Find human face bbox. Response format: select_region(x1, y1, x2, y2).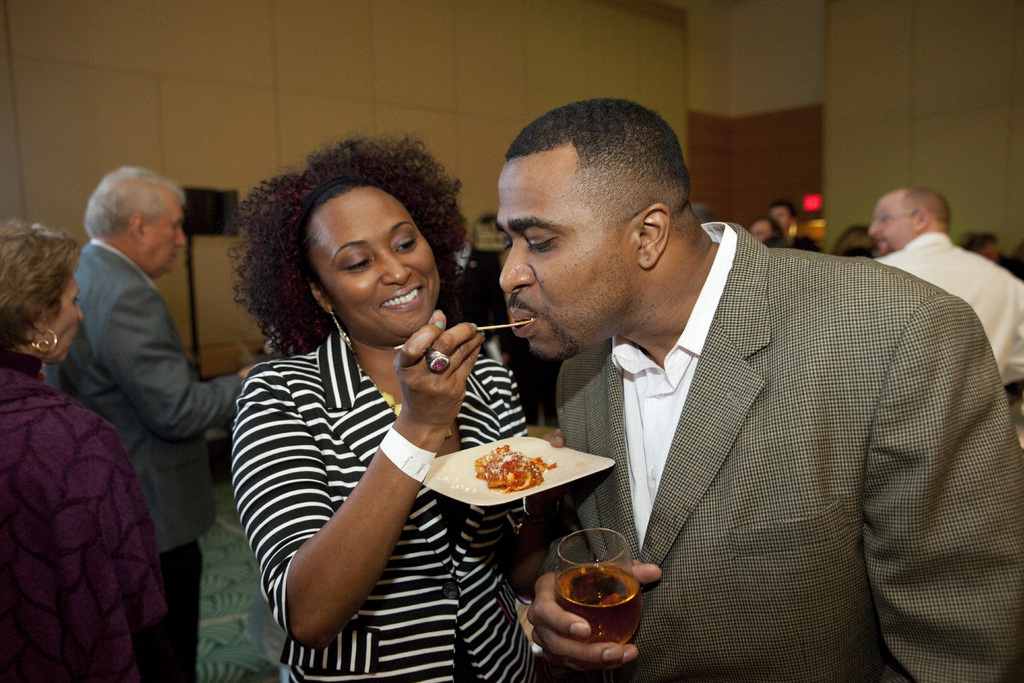
select_region(771, 207, 790, 229).
